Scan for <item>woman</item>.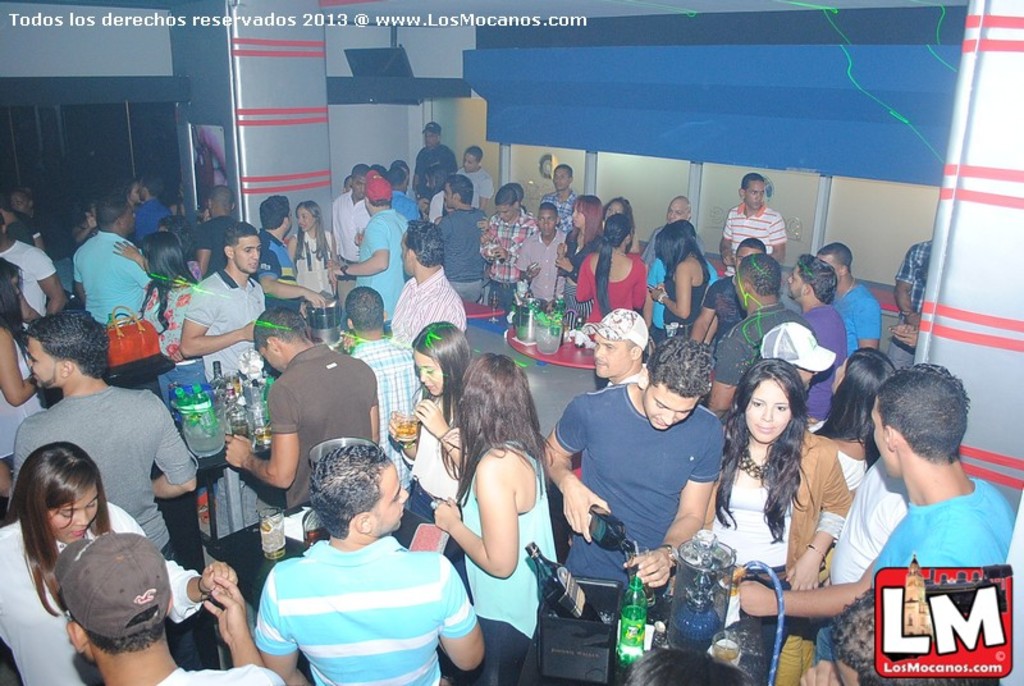
Scan result: detection(671, 352, 856, 685).
